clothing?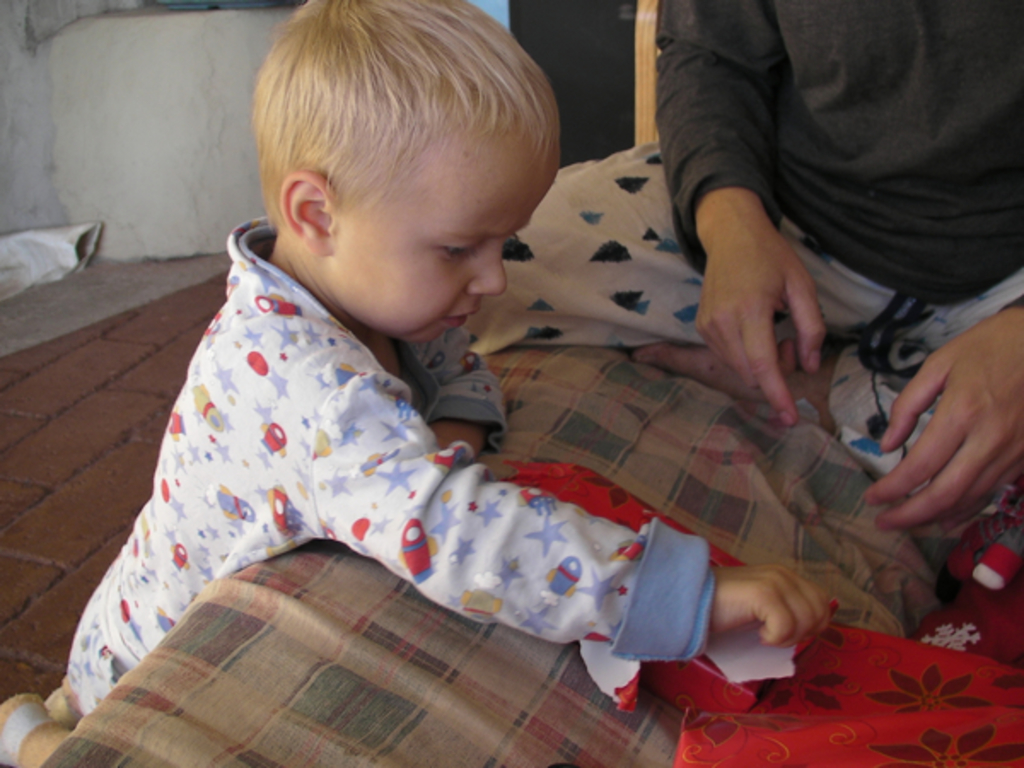
Rect(650, 0, 1022, 555)
